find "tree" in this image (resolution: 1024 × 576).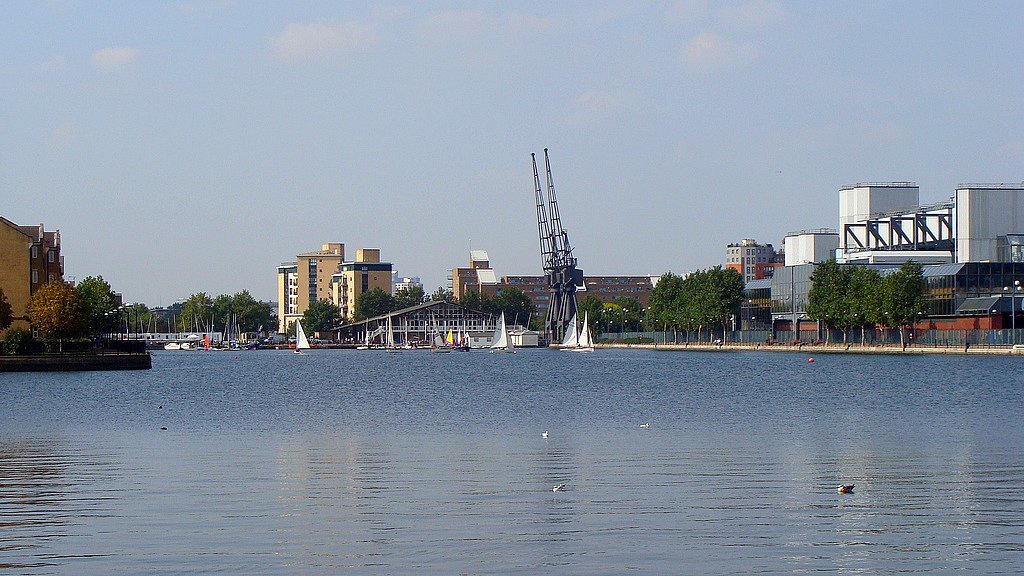
rect(14, 260, 98, 355).
